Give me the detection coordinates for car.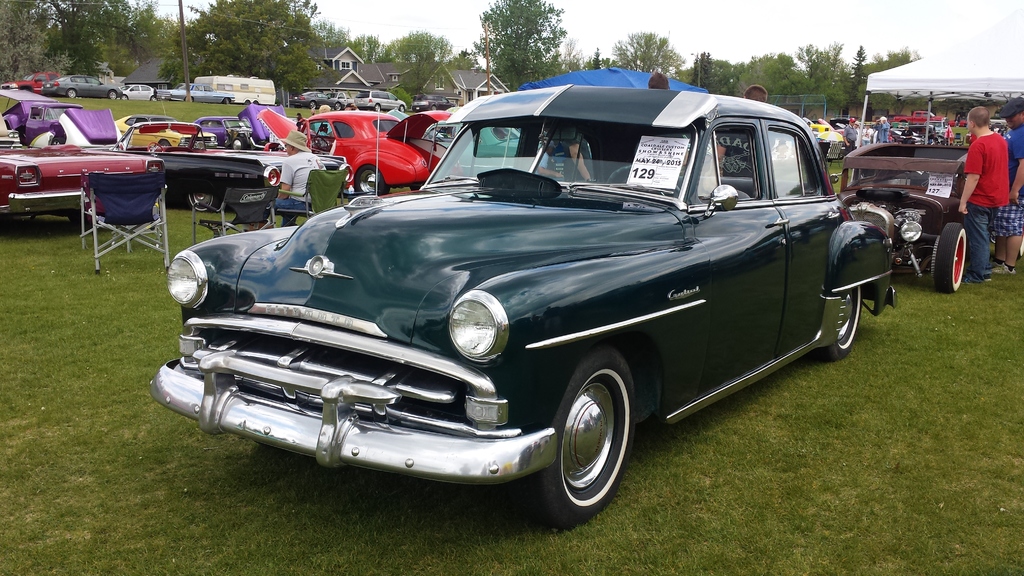
pyautogui.locateOnScreen(47, 75, 124, 99).
